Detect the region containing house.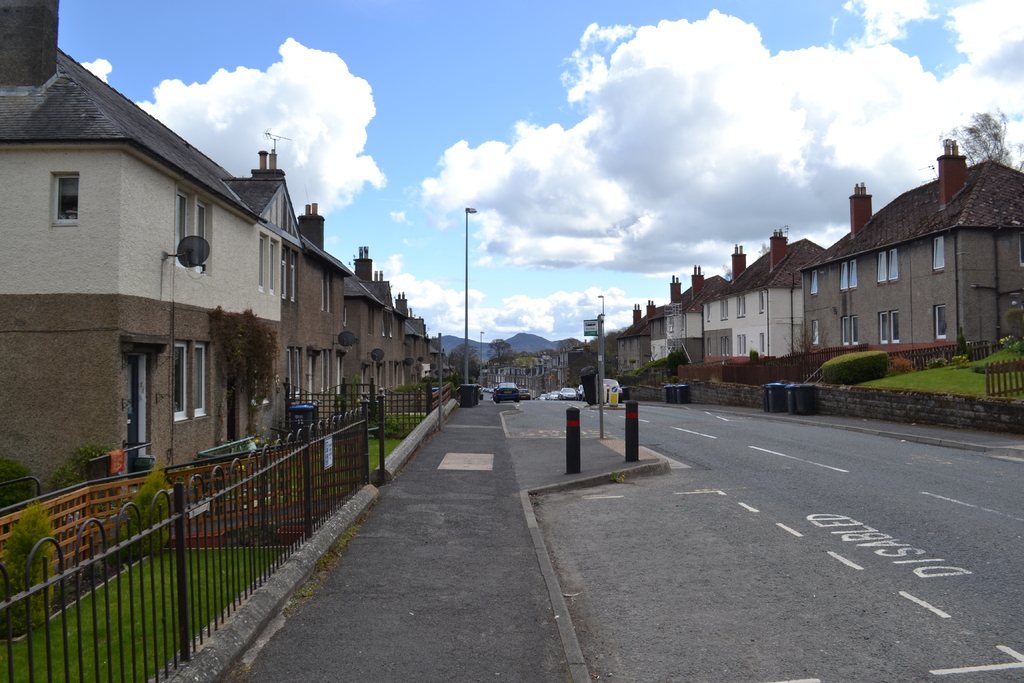
select_region(797, 141, 1023, 354).
